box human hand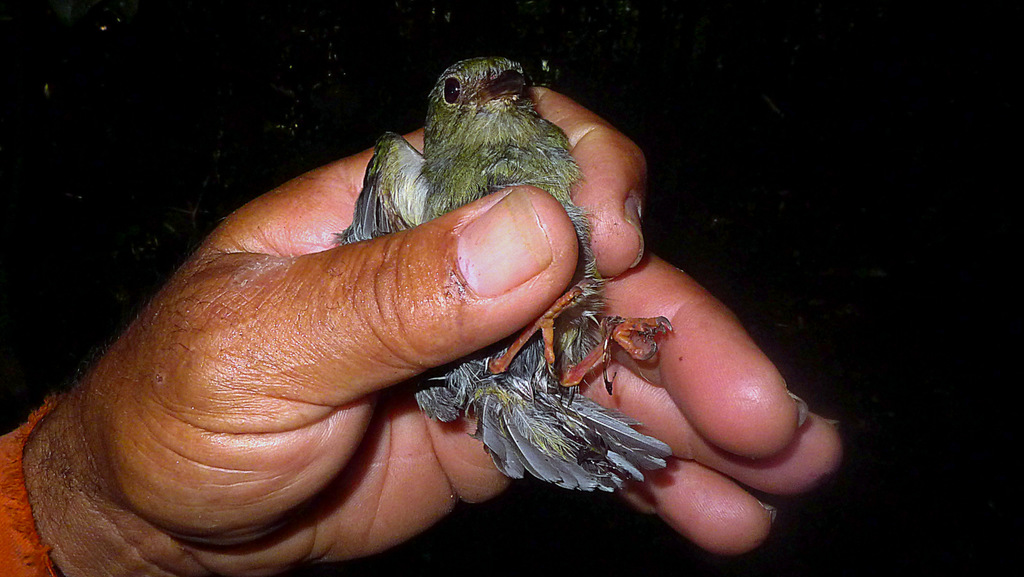
bbox(86, 84, 848, 576)
